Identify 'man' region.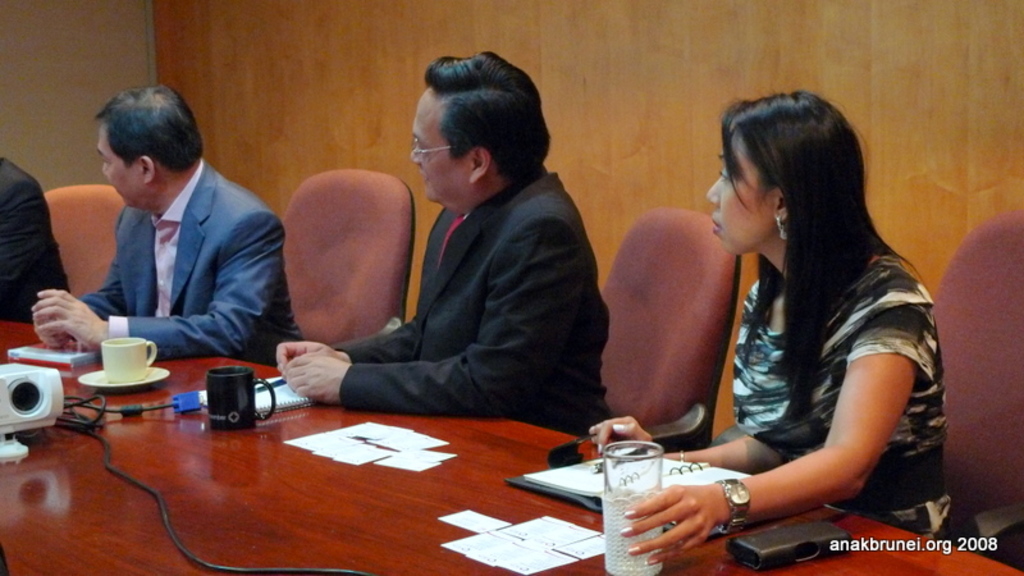
Region: [0, 152, 72, 317].
